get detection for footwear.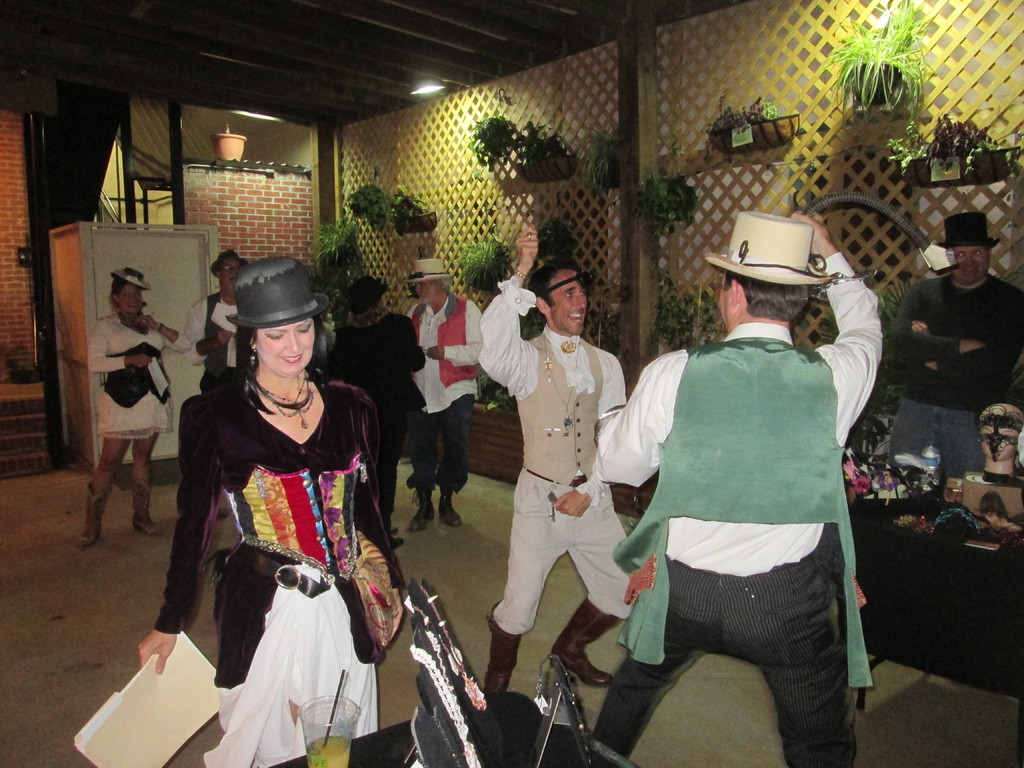
Detection: region(78, 481, 108, 547).
